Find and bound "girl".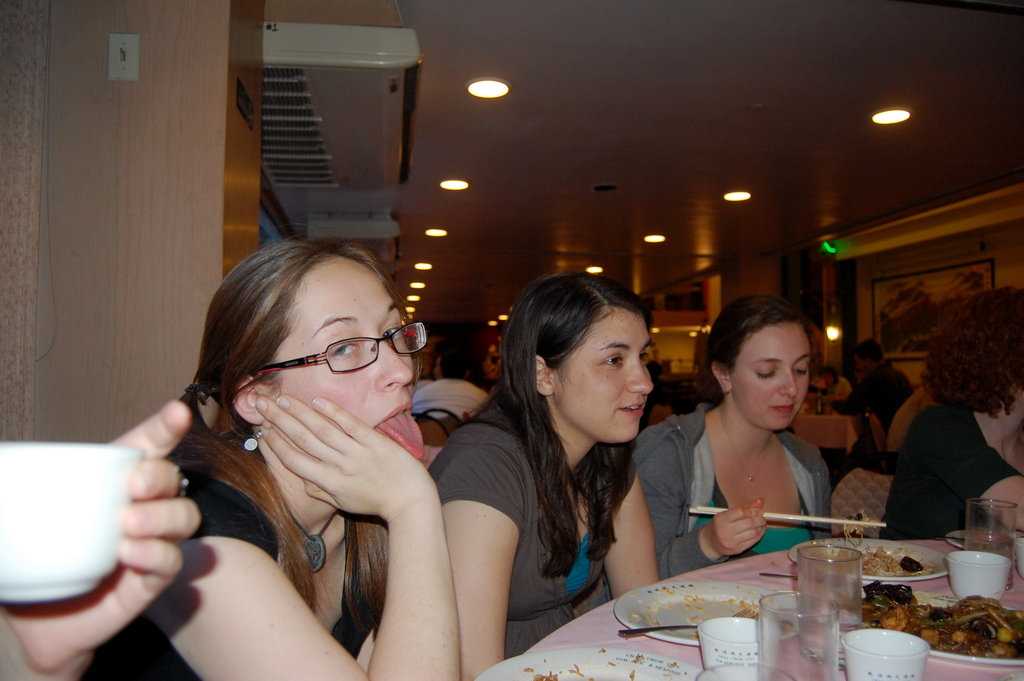
Bound: 88/231/463/680.
